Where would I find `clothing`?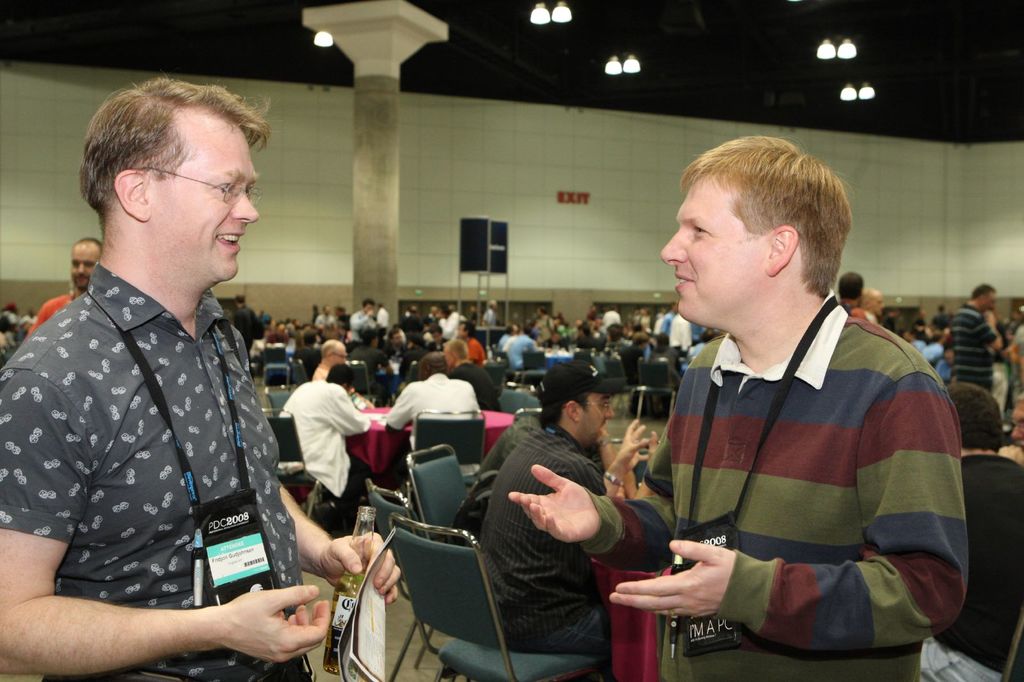
At [22,288,82,344].
